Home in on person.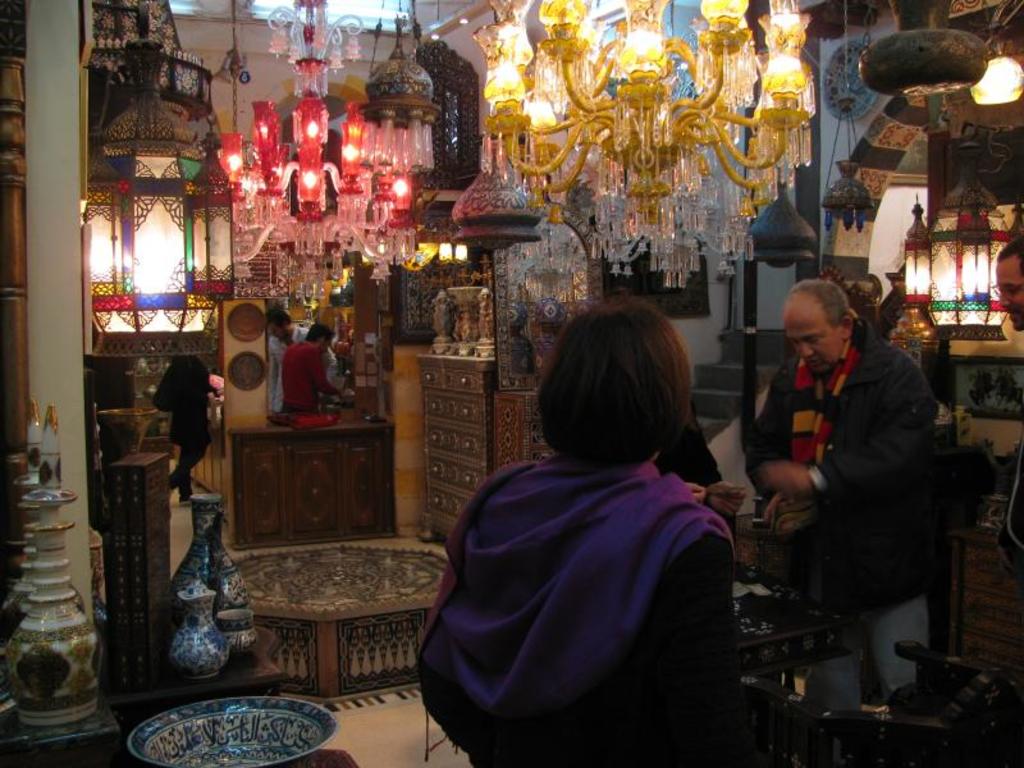
Homed in at [744, 275, 936, 618].
